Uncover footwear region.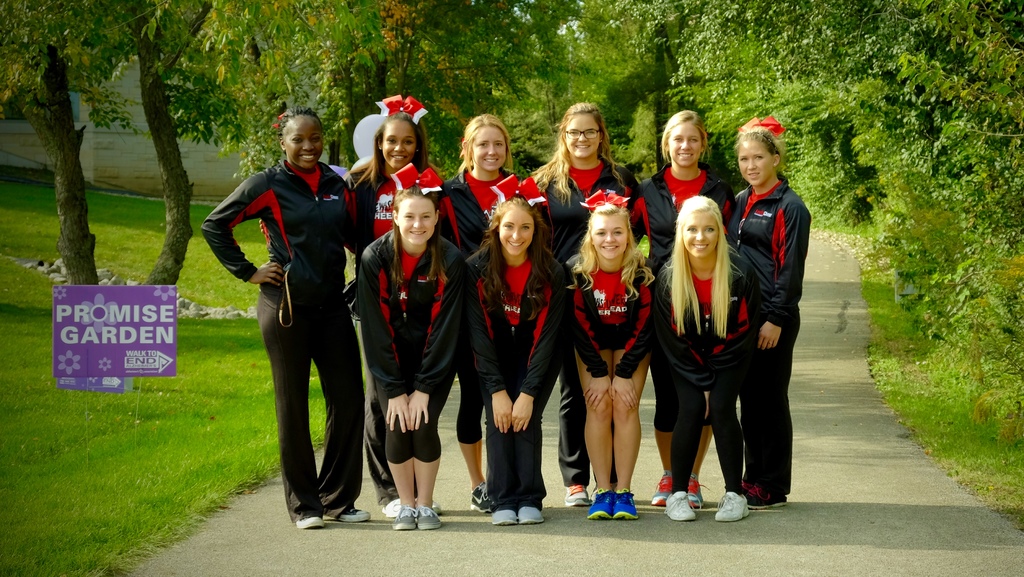
Uncovered: BBox(432, 500, 440, 511).
